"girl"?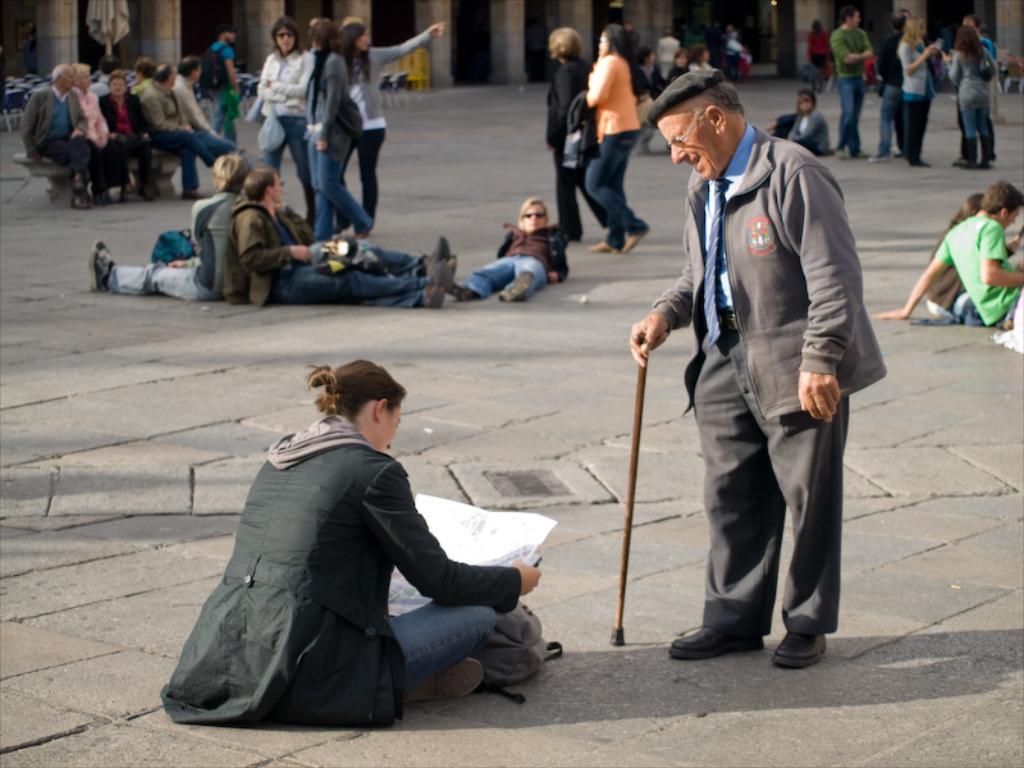
[left=227, top=168, right=457, bottom=310]
